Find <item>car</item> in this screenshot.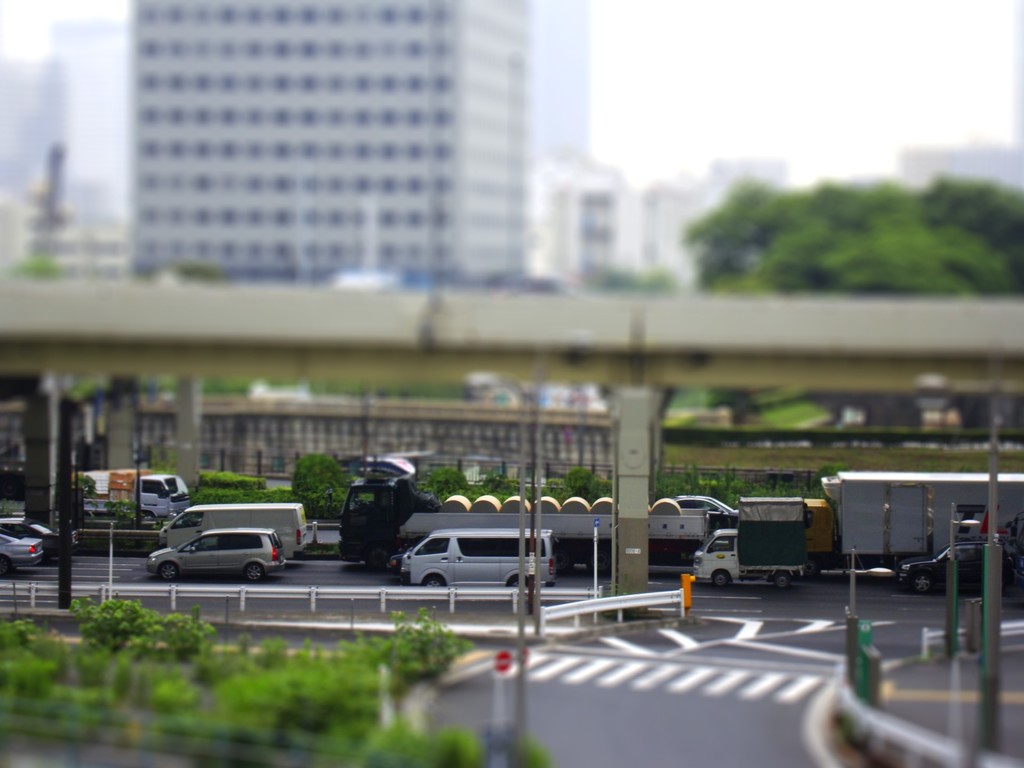
The bounding box for <item>car</item> is locate(1020, 556, 1023, 588).
